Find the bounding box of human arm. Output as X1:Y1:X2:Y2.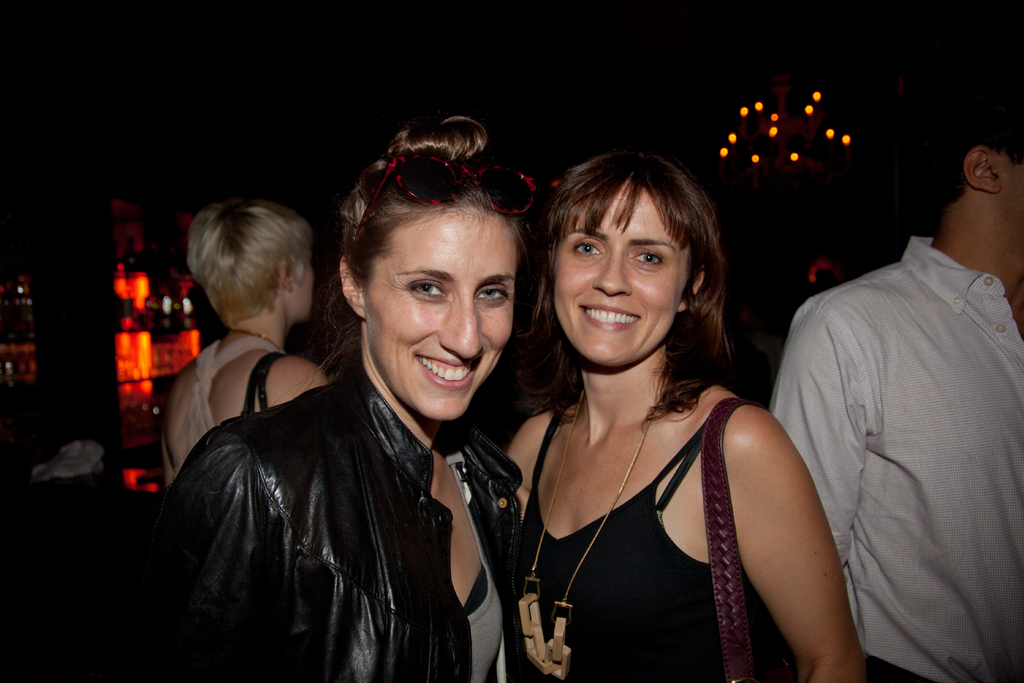
767:299:878:567.
